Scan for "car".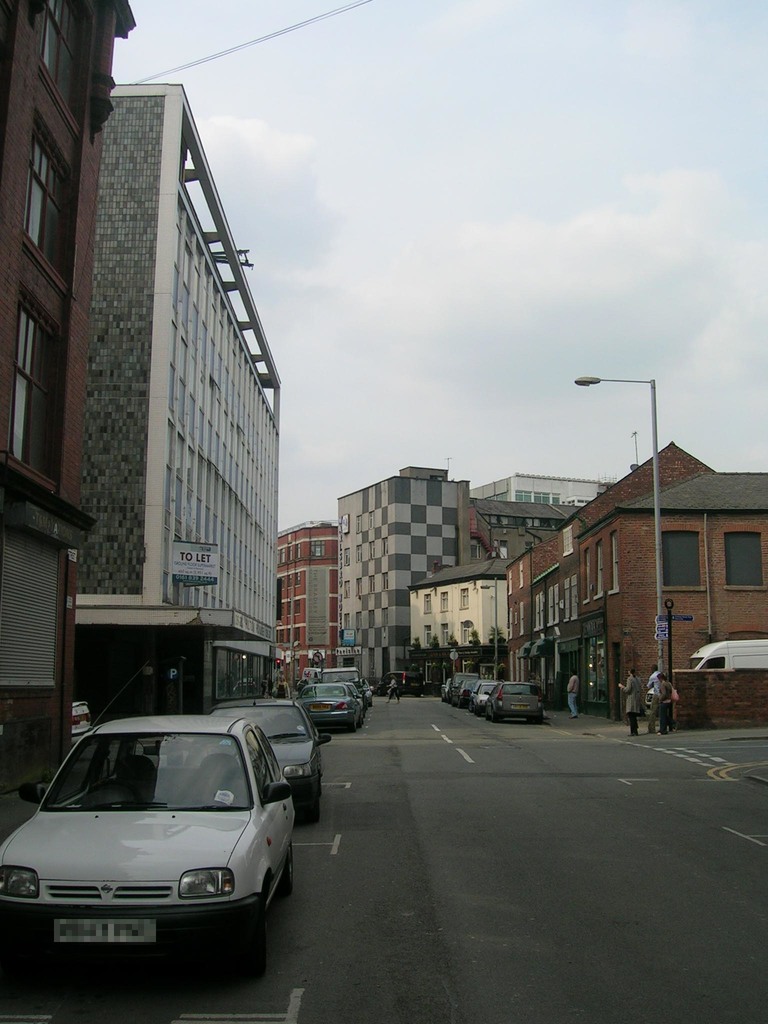
Scan result: 490 676 543 727.
